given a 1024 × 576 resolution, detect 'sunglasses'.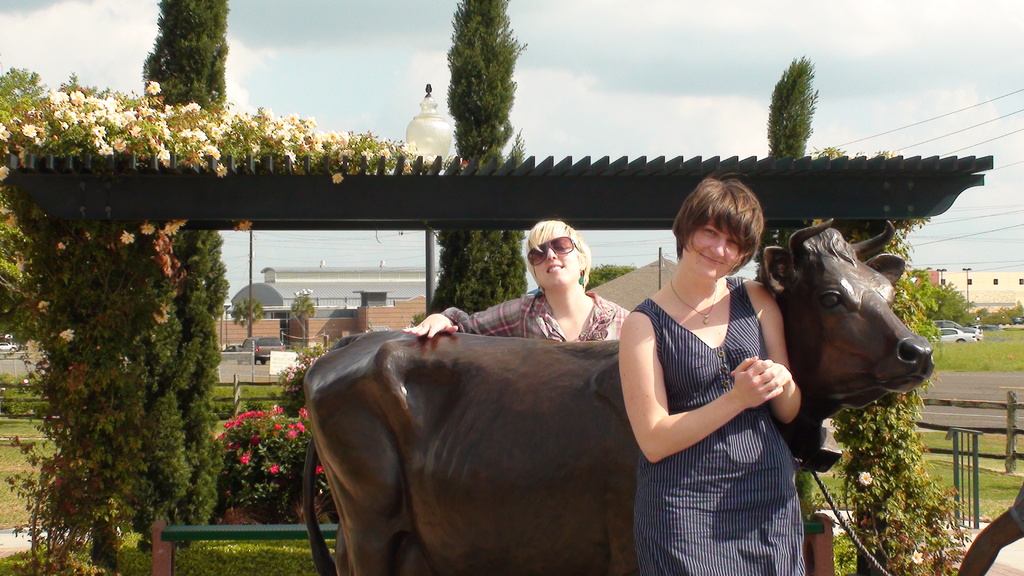
region(529, 234, 586, 264).
